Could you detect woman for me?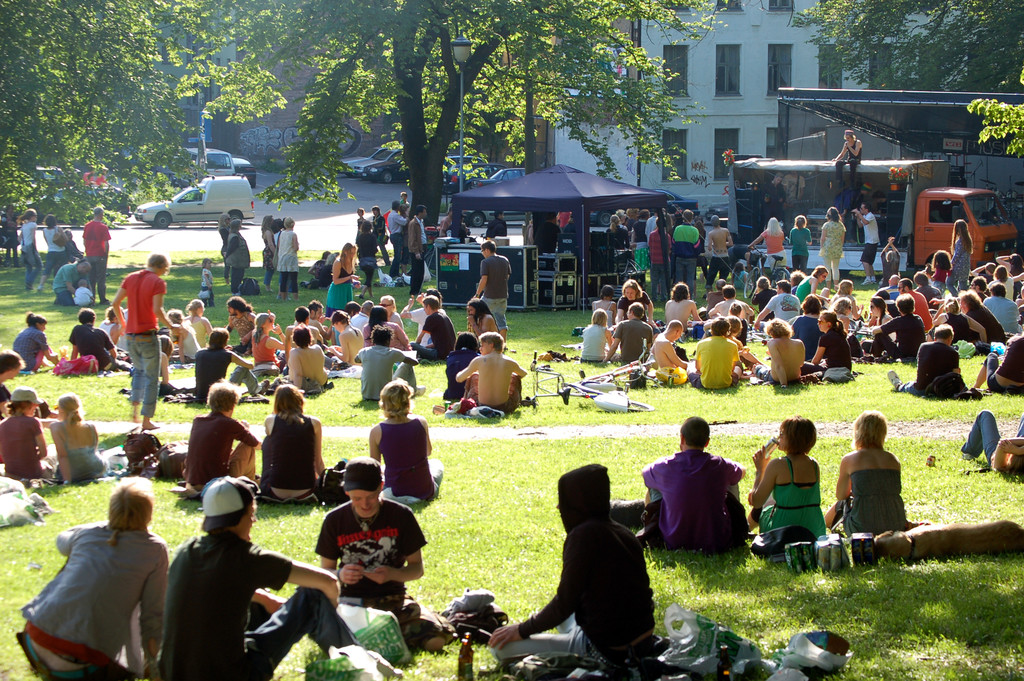
Detection result: (x1=226, y1=219, x2=250, y2=290).
